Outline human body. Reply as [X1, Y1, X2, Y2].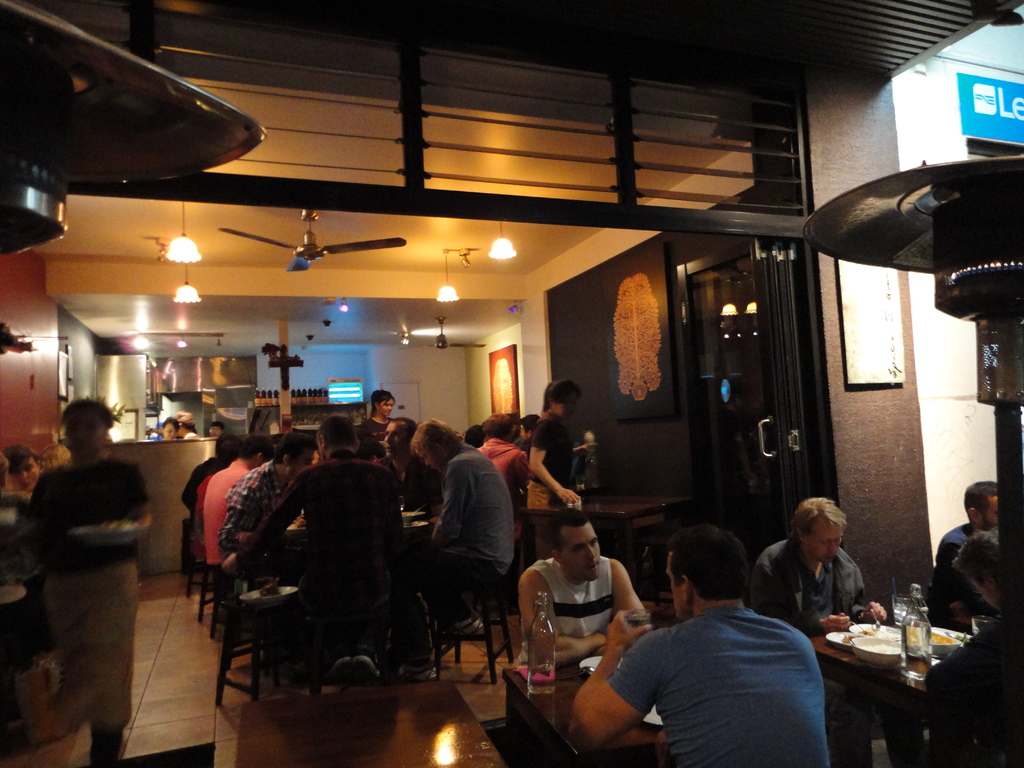
[213, 430, 316, 572].
